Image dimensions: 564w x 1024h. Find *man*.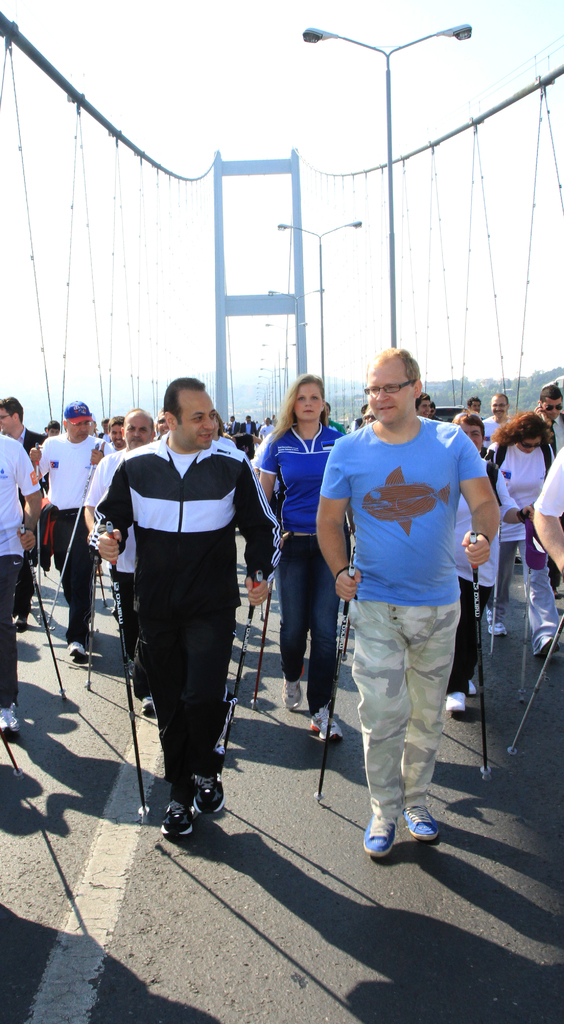
[326,400,348,435].
